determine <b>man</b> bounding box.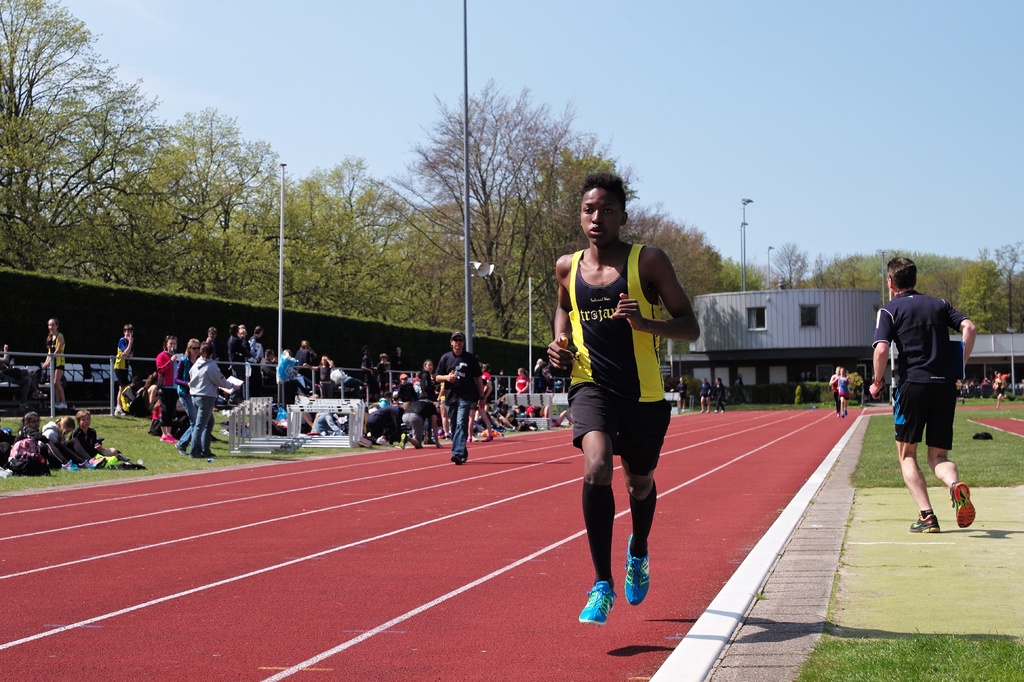
Determined: 245,325,264,361.
